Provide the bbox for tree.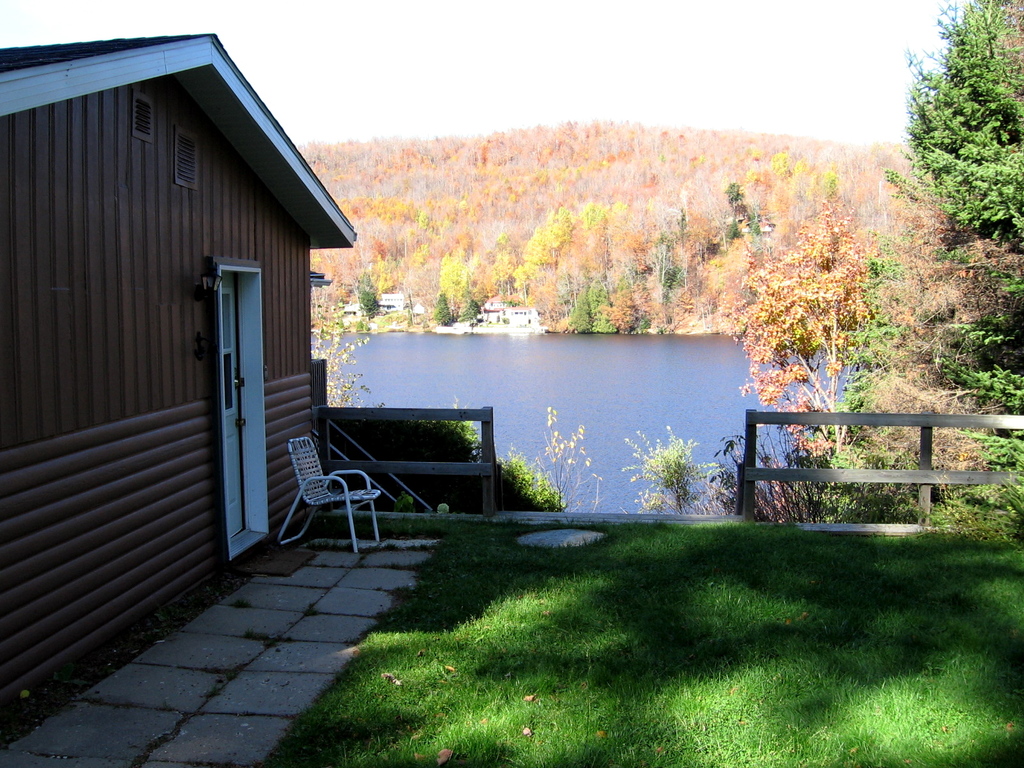
(x1=727, y1=198, x2=891, y2=479).
